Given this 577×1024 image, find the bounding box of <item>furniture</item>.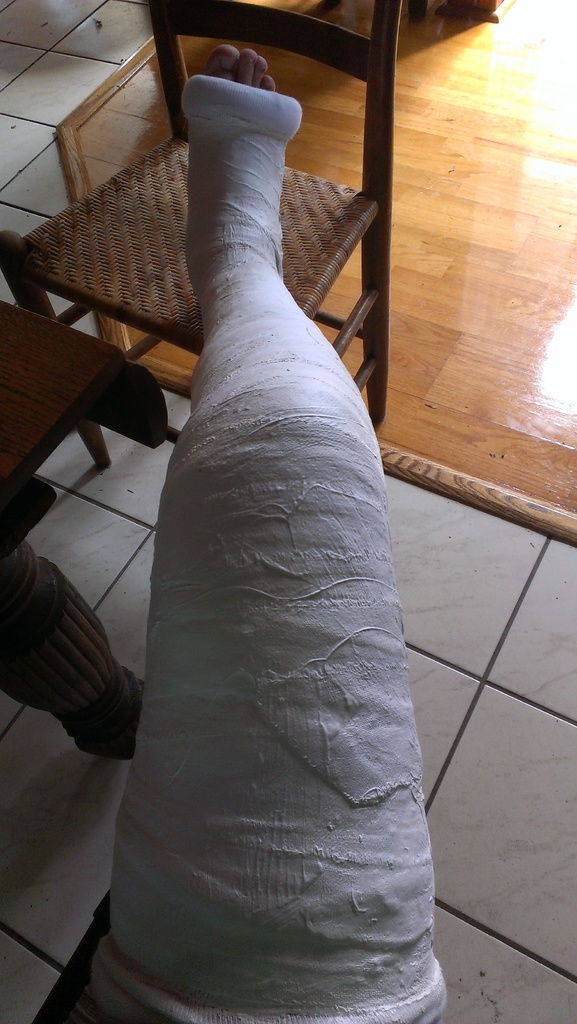
[0, 299, 168, 760].
